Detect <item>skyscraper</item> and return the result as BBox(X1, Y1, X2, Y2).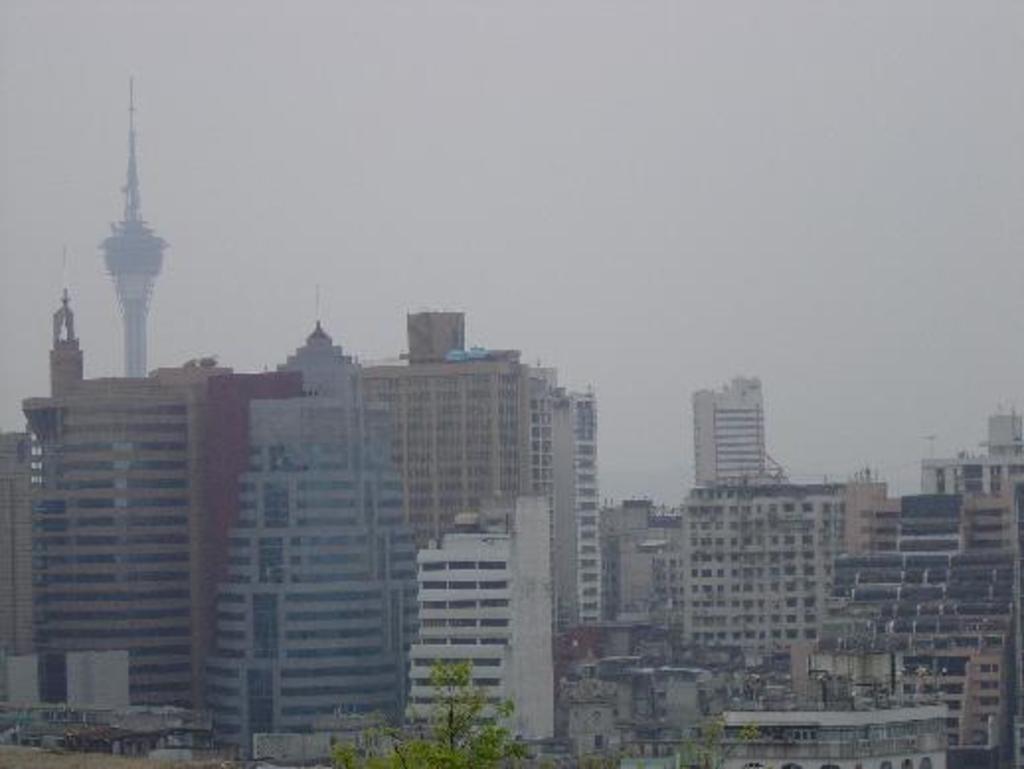
BBox(684, 370, 789, 500).
